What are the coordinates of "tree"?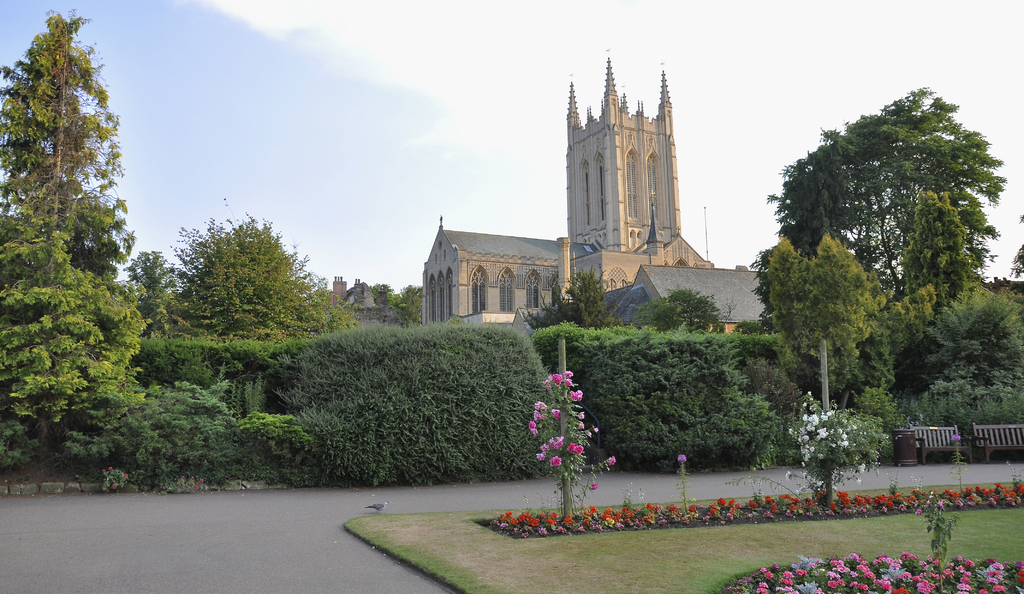
[x1=365, y1=281, x2=425, y2=328].
